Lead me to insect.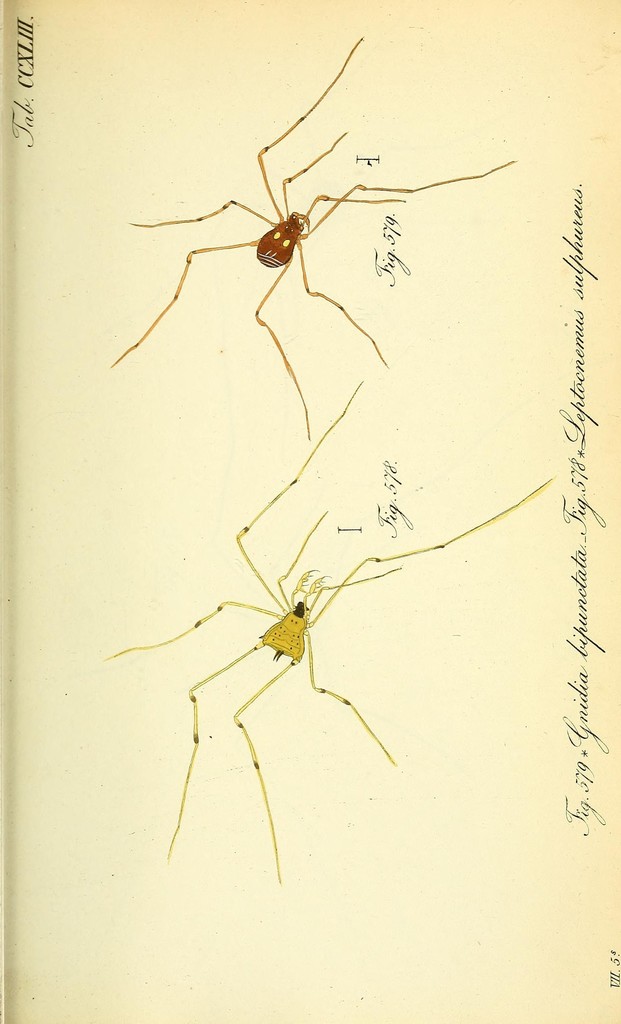
Lead to locate(98, 31, 516, 444).
